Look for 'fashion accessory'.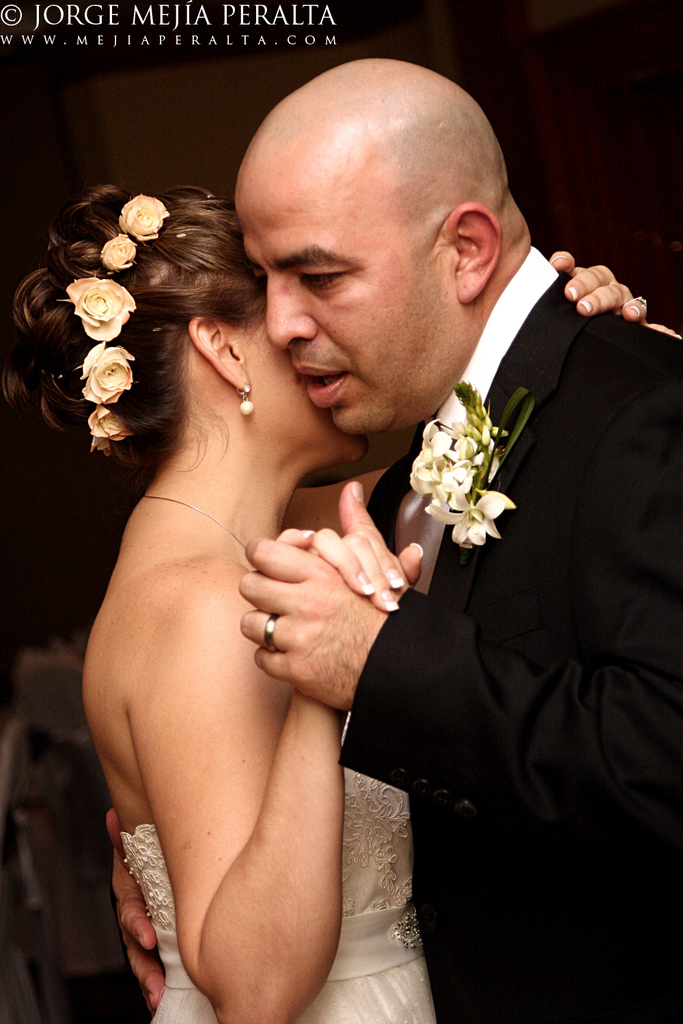
Found: (630, 290, 650, 320).
